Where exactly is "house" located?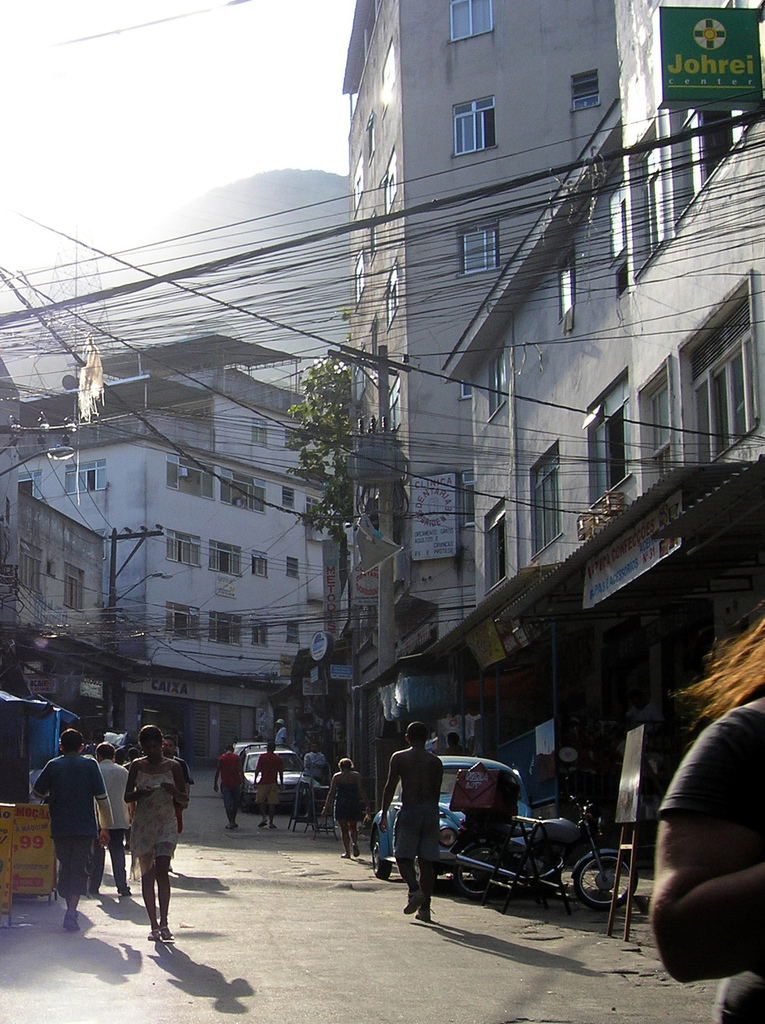
Its bounding box is x1=337, y1=0, x2=616, y2=838.
